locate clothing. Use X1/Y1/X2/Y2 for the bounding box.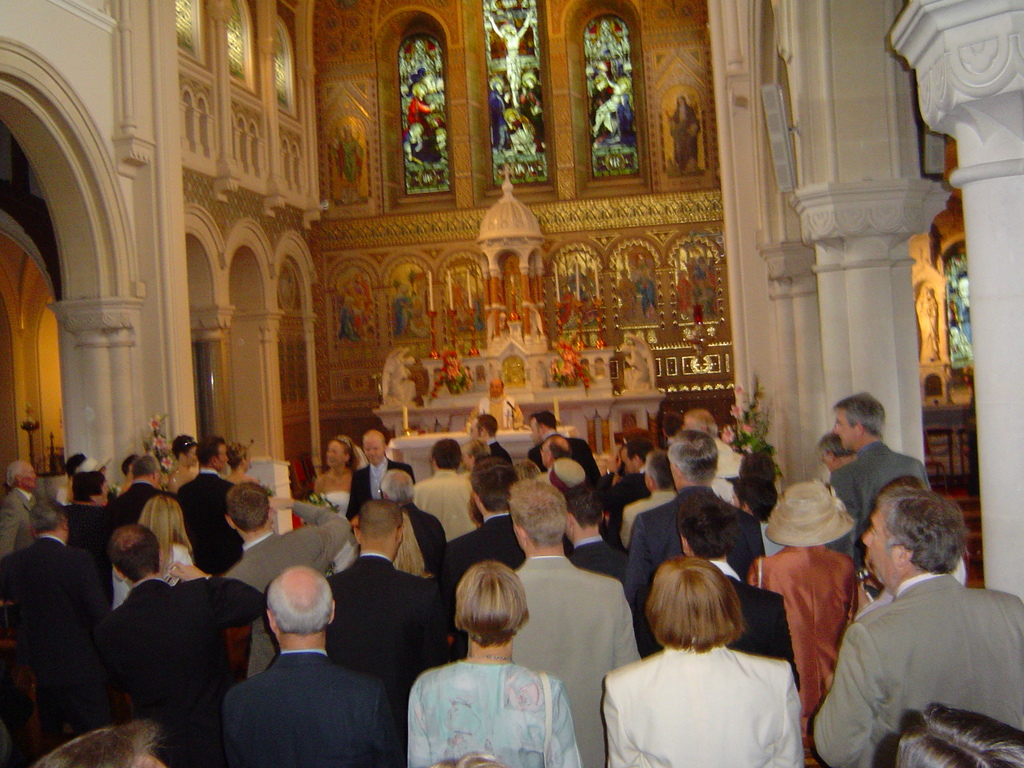
807/557/1012/760.
